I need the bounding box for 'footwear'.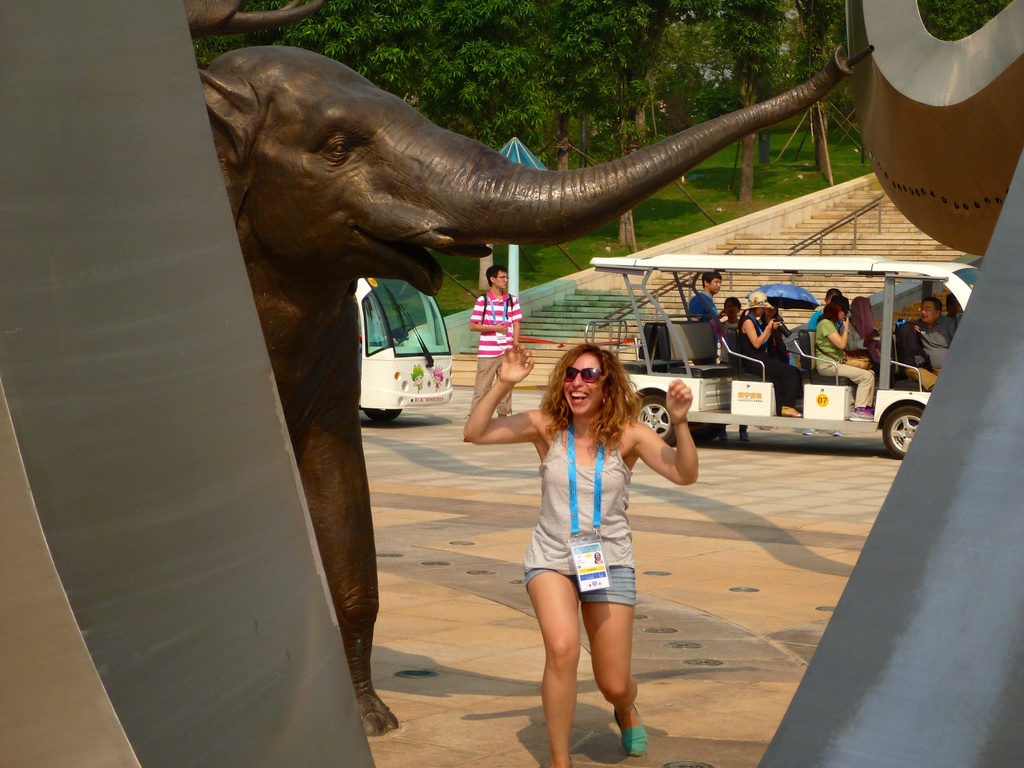
Here it is: [781,401,808,419].
